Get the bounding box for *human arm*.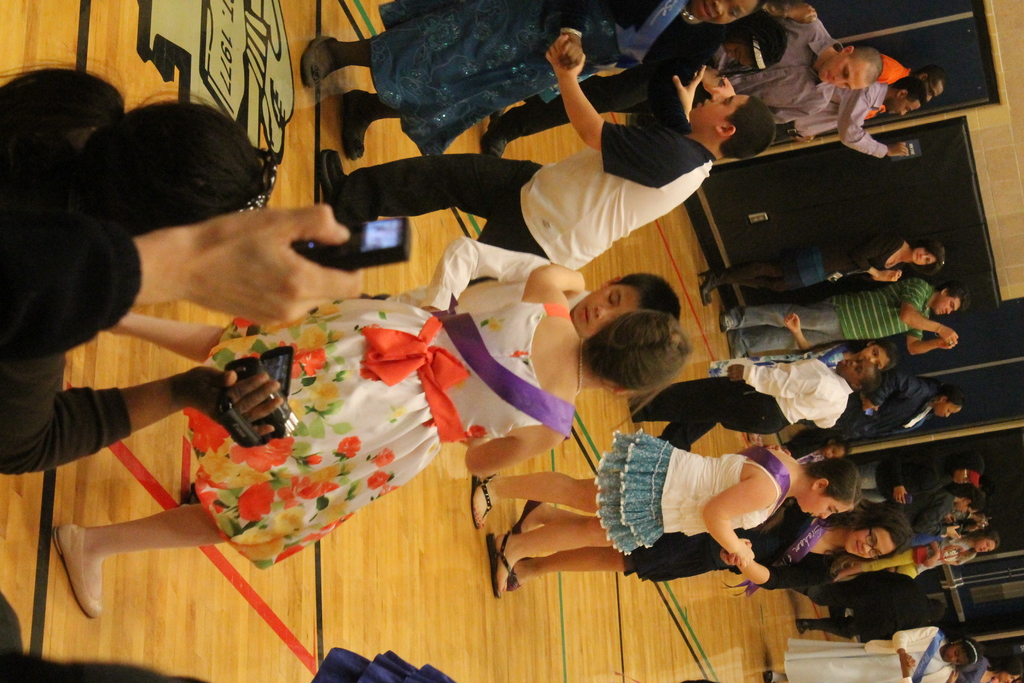
box=[698, 475, 758, 564].
